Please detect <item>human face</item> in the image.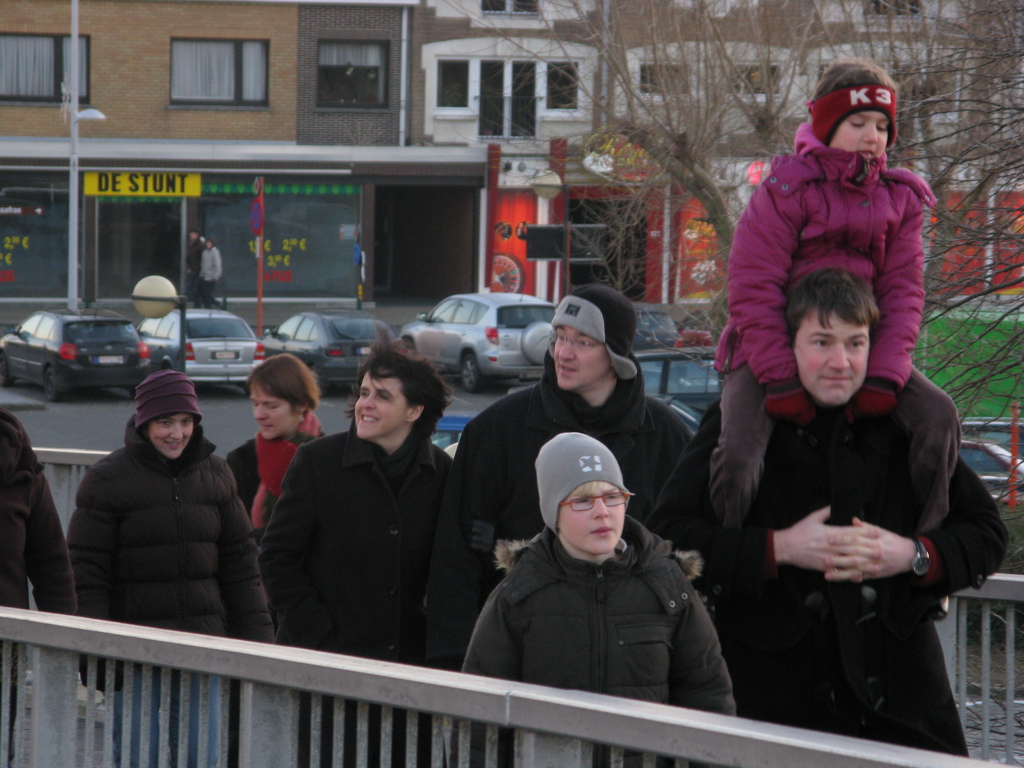
[x1=355, y1=369, x2=404, y2=439].
